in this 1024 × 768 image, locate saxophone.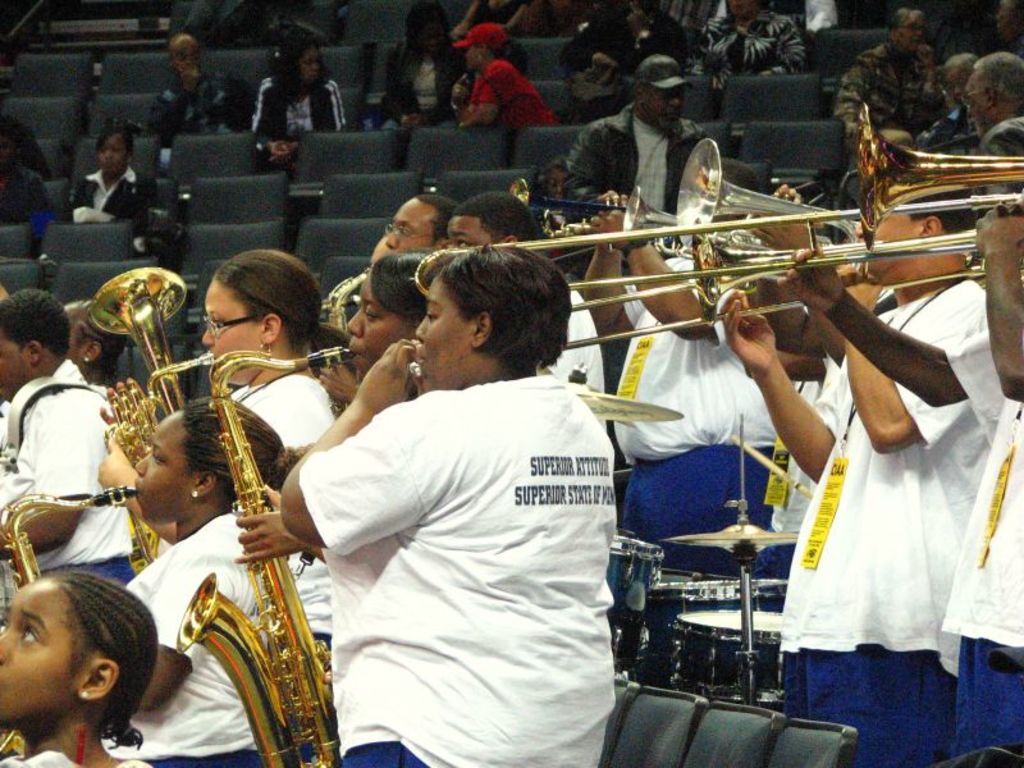
Bounding box: region(177, 342, 358, 767).
